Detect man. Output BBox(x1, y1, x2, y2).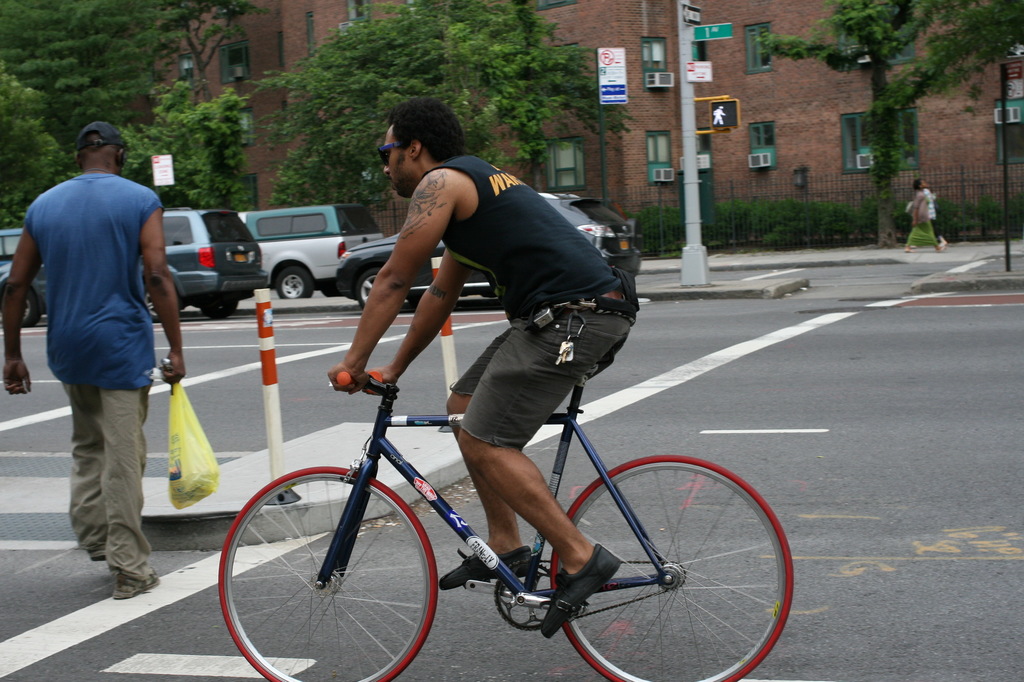
BBox(320, 94, 636, 637).
